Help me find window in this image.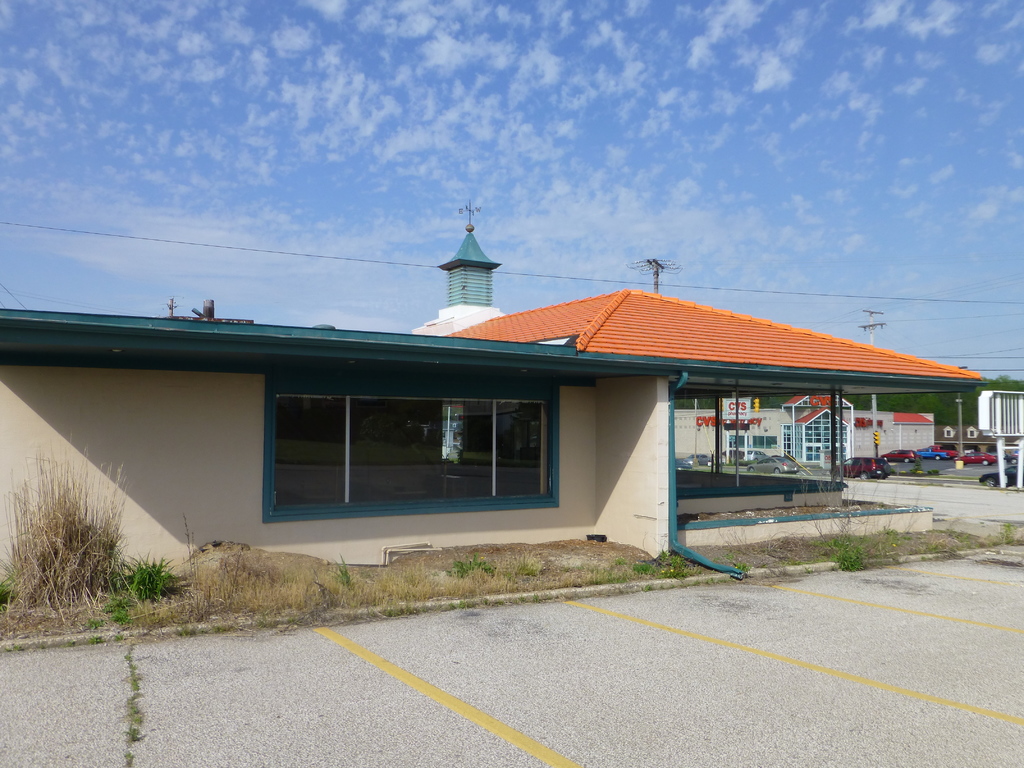
Found it: (968, 429, 977, 437).
